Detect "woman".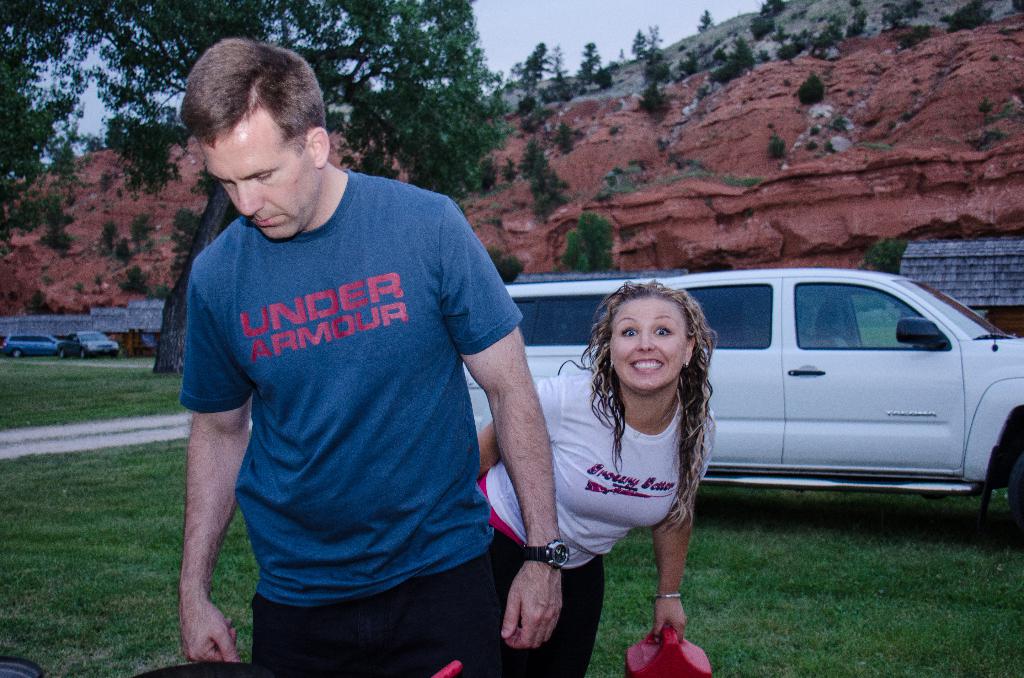
Detected at (left=478, top=281, right=719, bottom=675).
